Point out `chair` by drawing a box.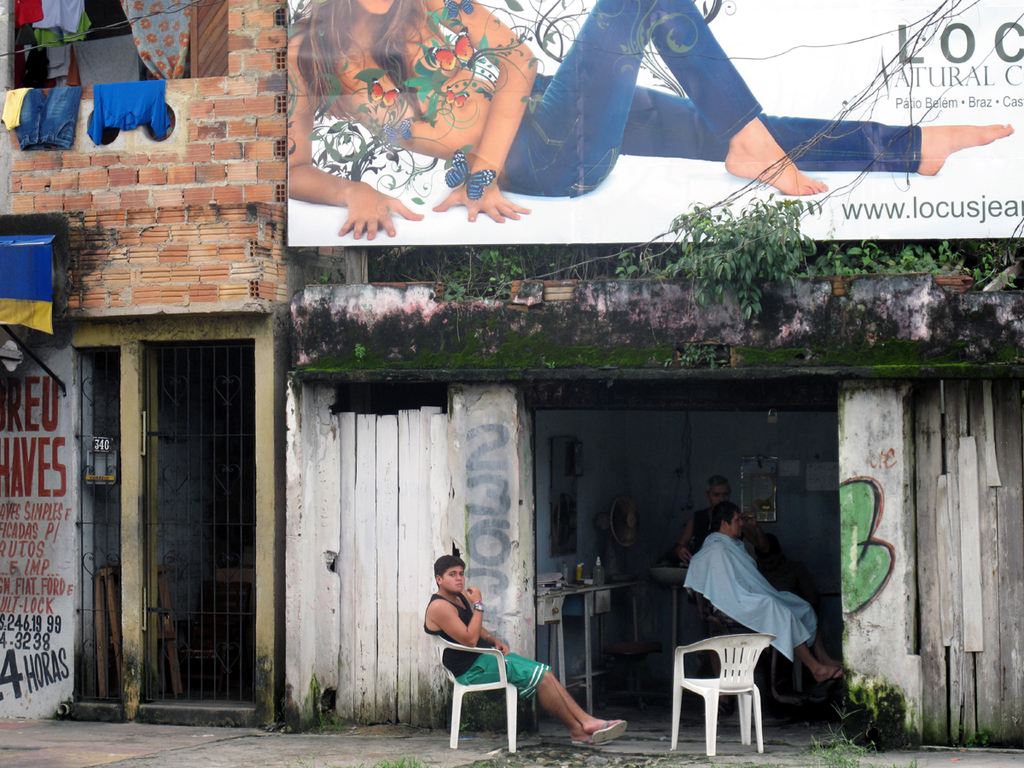
pyautogui.locateOnScreen(663, 629, 788, 767).
